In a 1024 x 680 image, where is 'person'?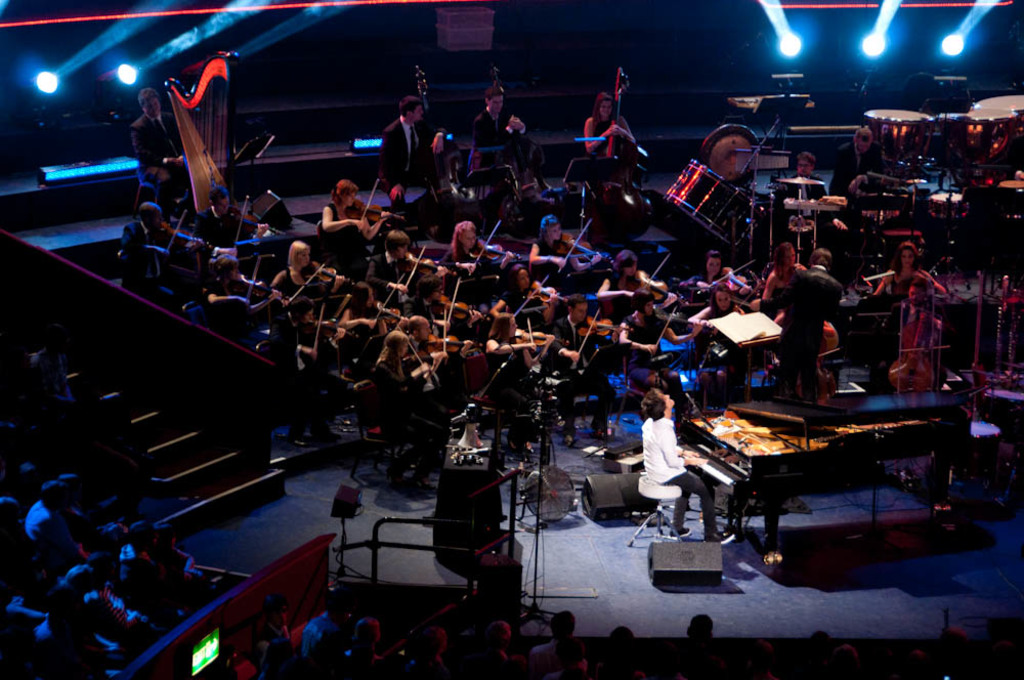
{"x1": 589, "y1": 83, "x2": 638, "y2": 163}.
